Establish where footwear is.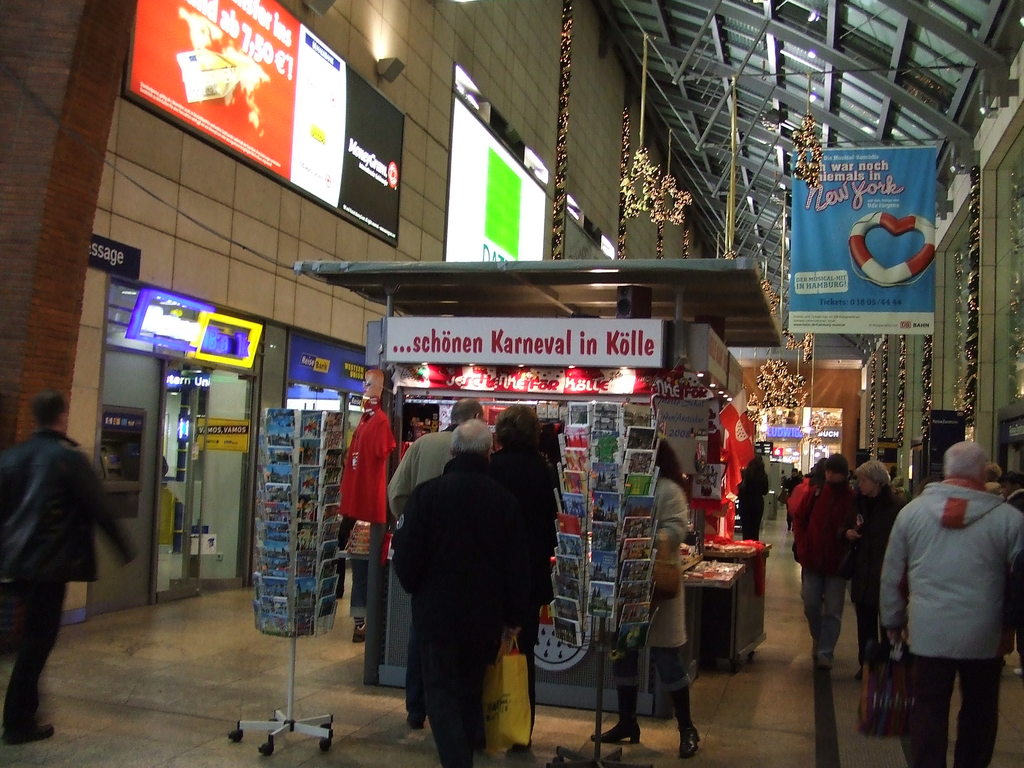
Established at detection(404, 709, 426, 732).
